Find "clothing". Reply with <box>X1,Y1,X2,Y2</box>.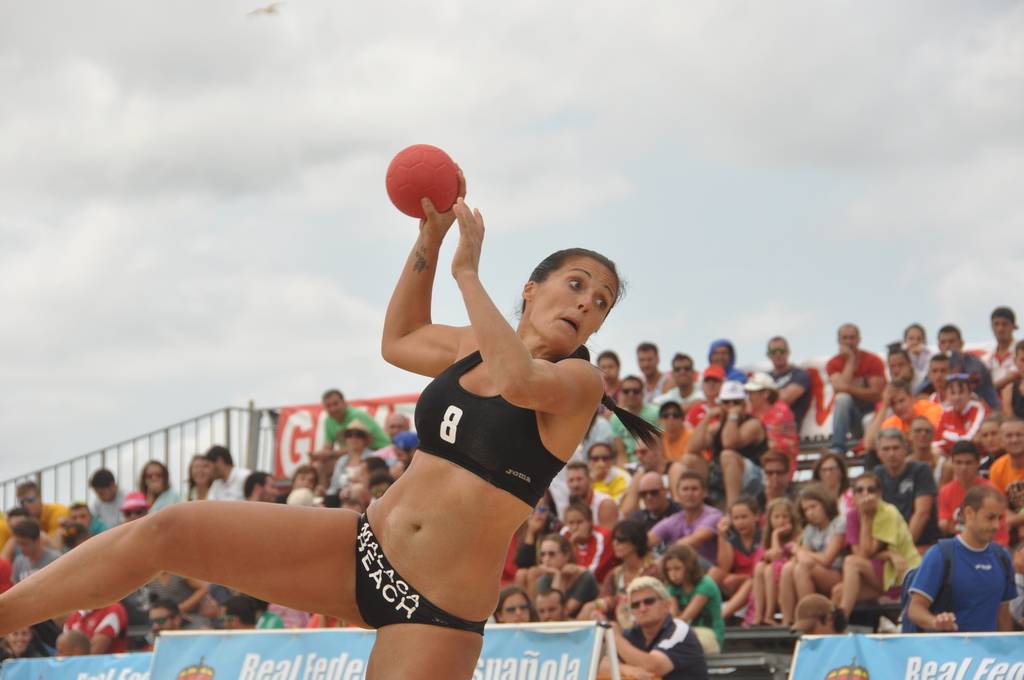
<box>75,511,108,542</box>.
